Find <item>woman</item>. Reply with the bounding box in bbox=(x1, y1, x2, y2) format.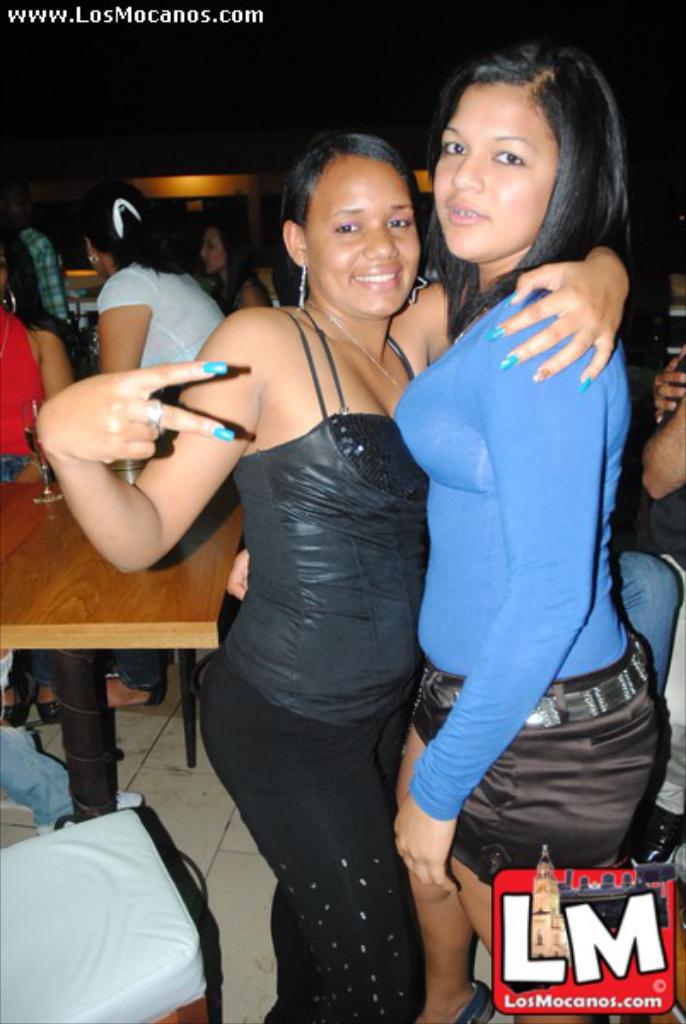
bbox=(188, 205, 278, 312).
